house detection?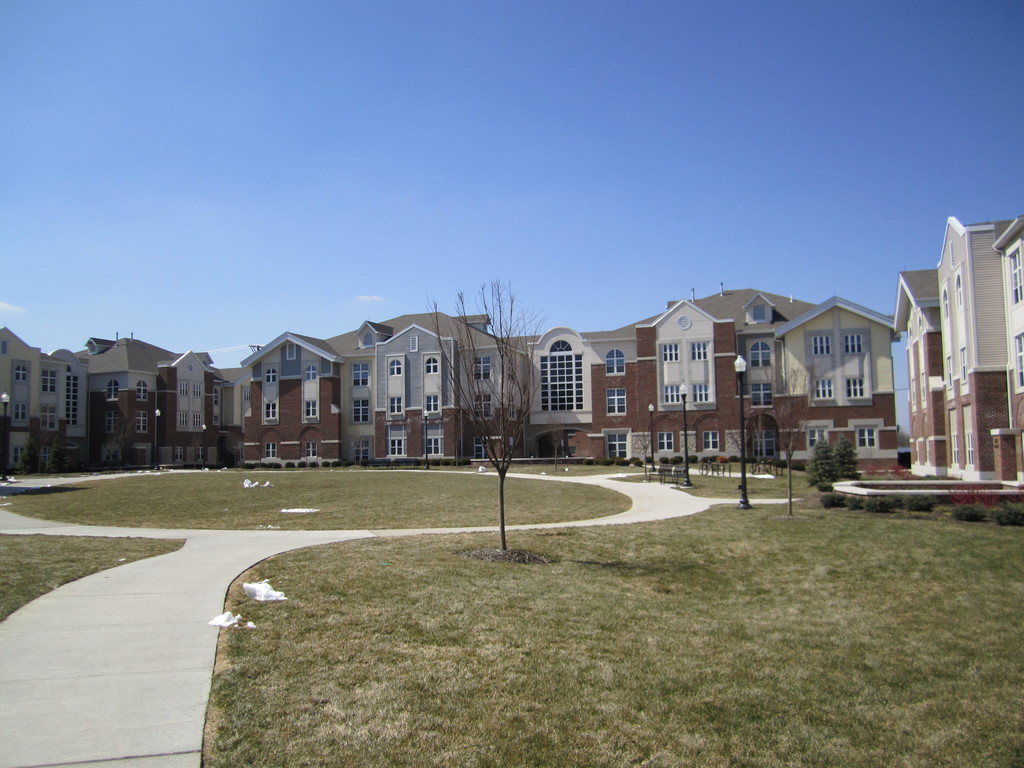
bbox=(895, 266, 949, 478)
